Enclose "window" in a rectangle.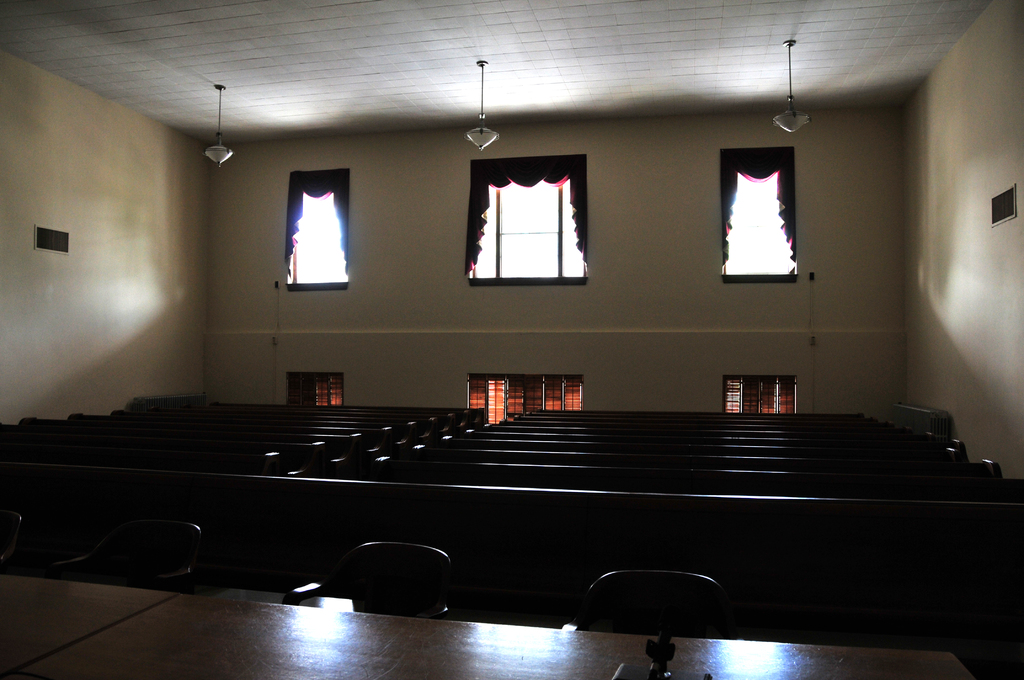
crop(468, 162, 590, 284).
